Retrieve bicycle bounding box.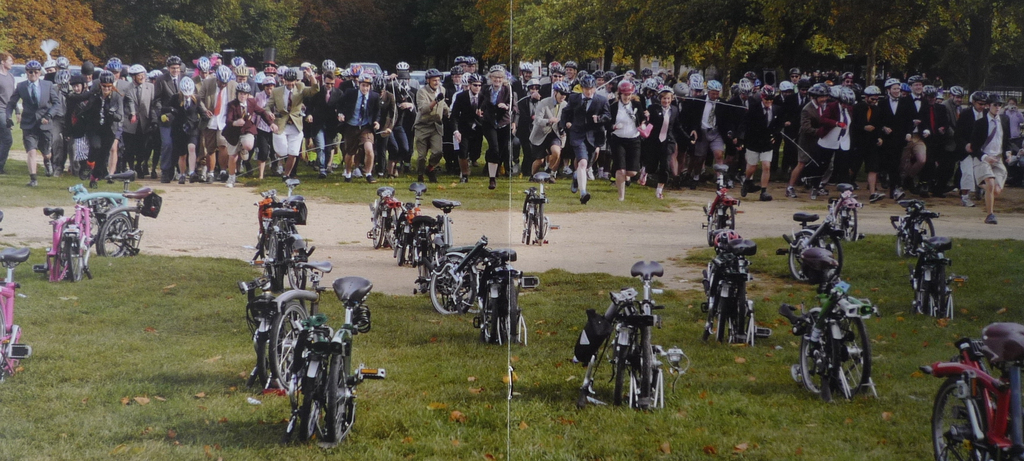
Bounding box: (x1=506, y1=172, x2=553, y2=252).
